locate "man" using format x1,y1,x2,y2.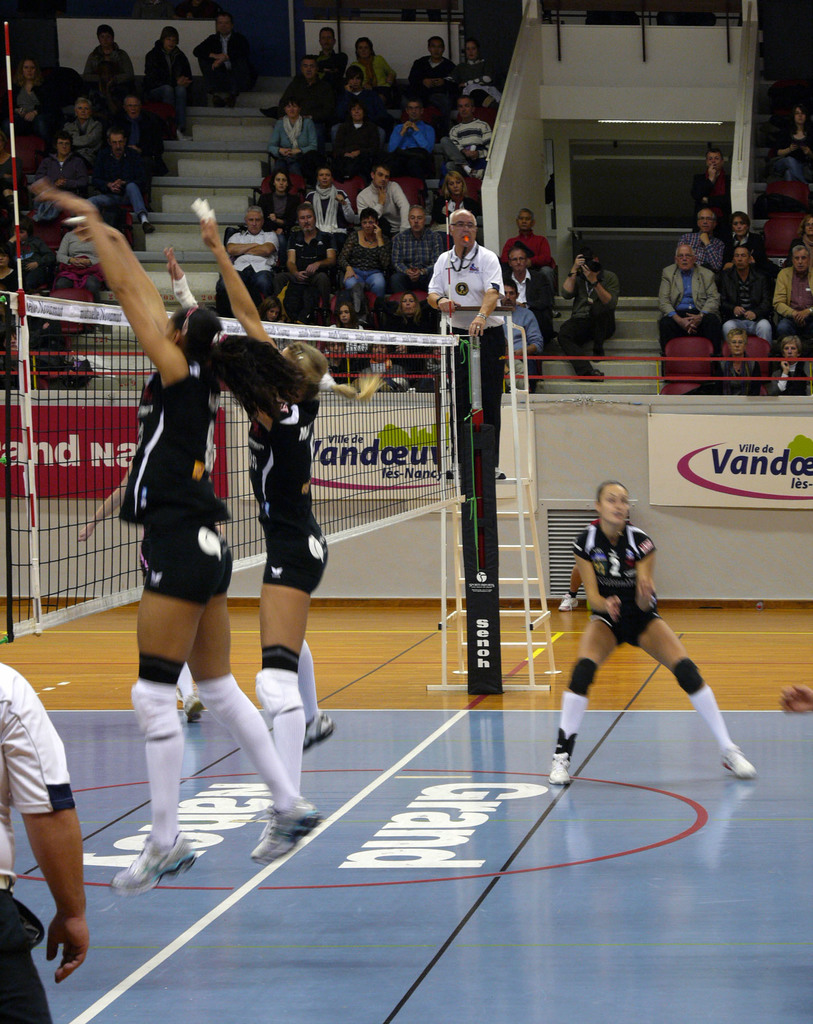
423,209,513,475.
